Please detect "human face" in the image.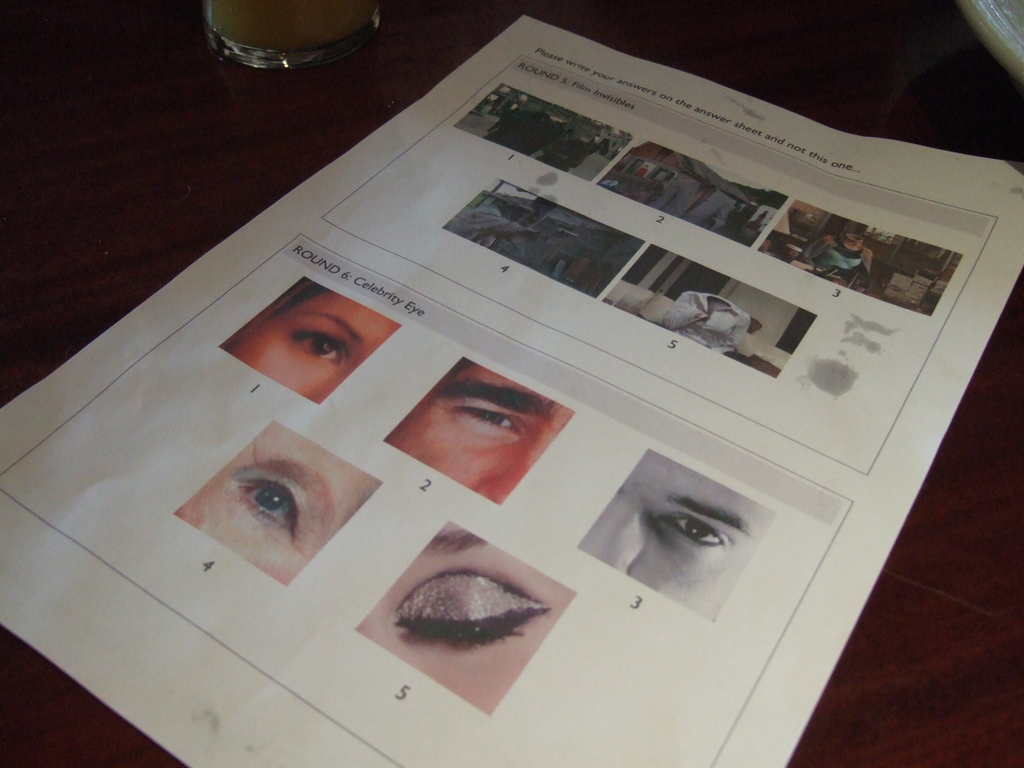
381,355,573,503.
